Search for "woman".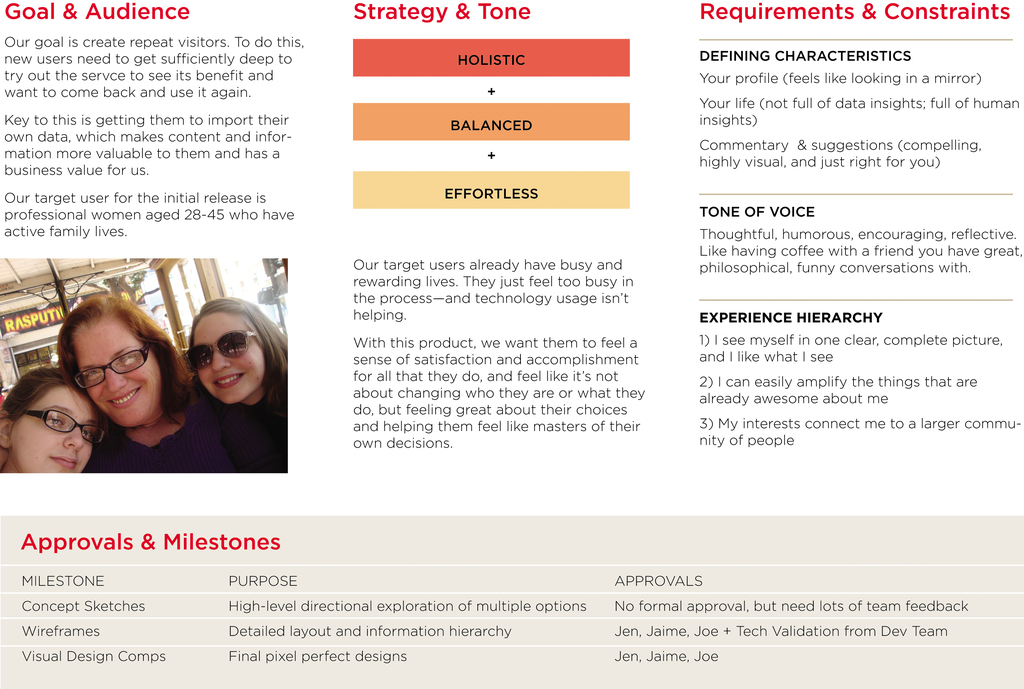
Found at [53,290,211,475].
